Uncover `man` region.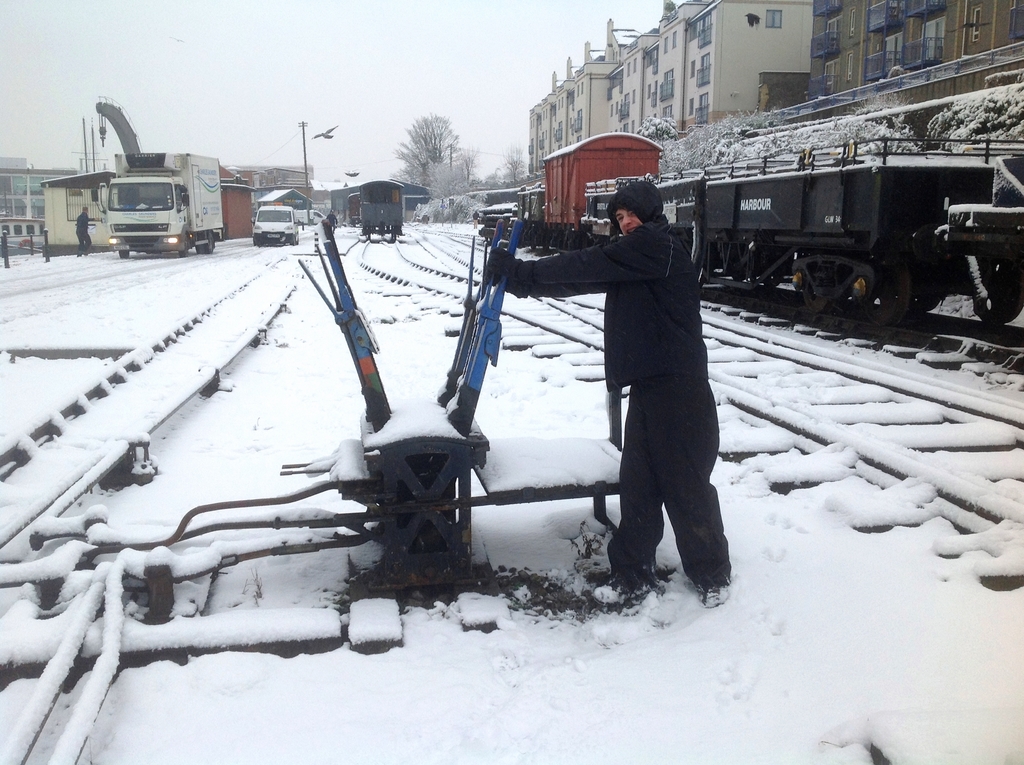
Uncovered: region(492, 172, 717, 616).
